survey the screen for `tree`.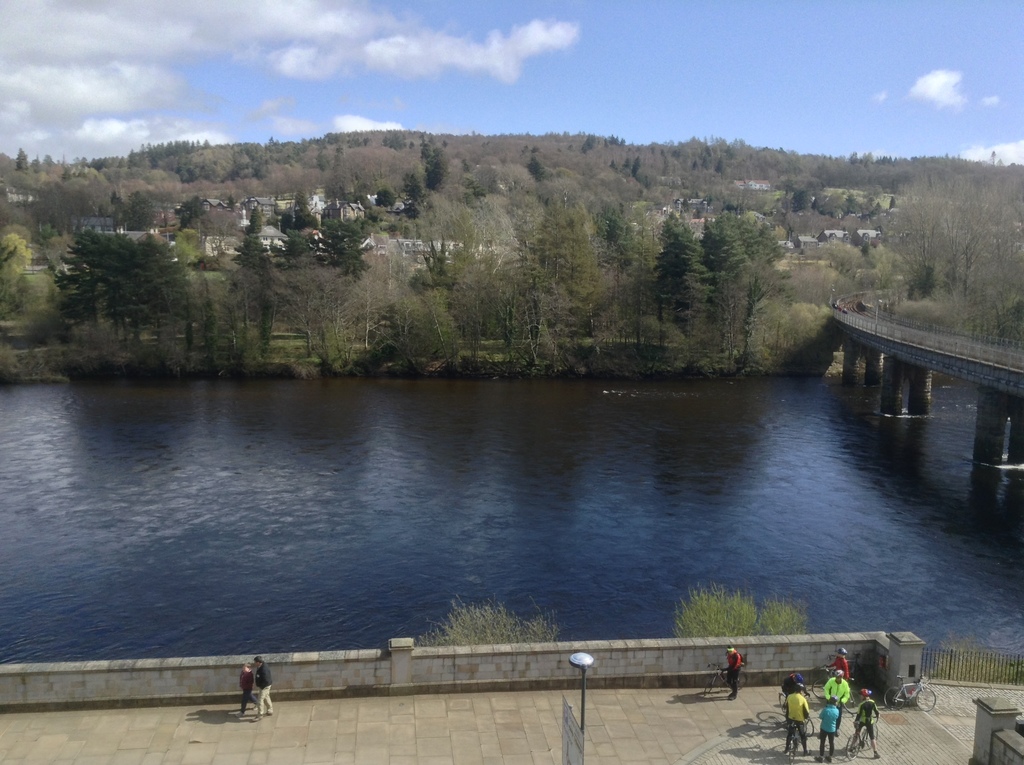
Survey found: x1=128, y1=177, x2=202, y2=260.
